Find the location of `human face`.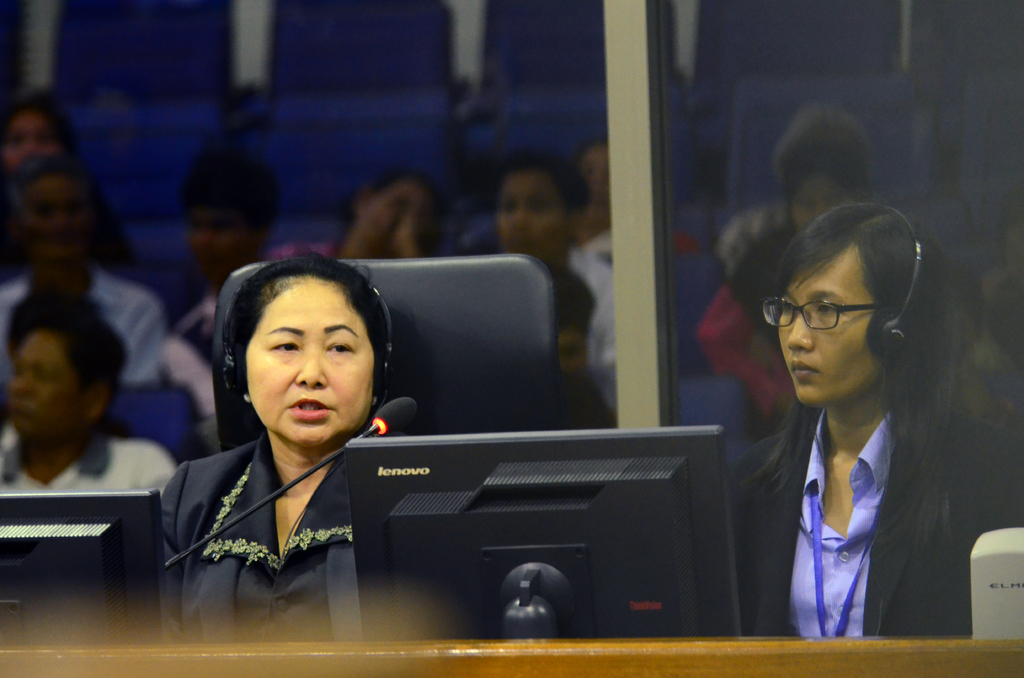
Location: <region>238, 276, 378, 449</region>.
